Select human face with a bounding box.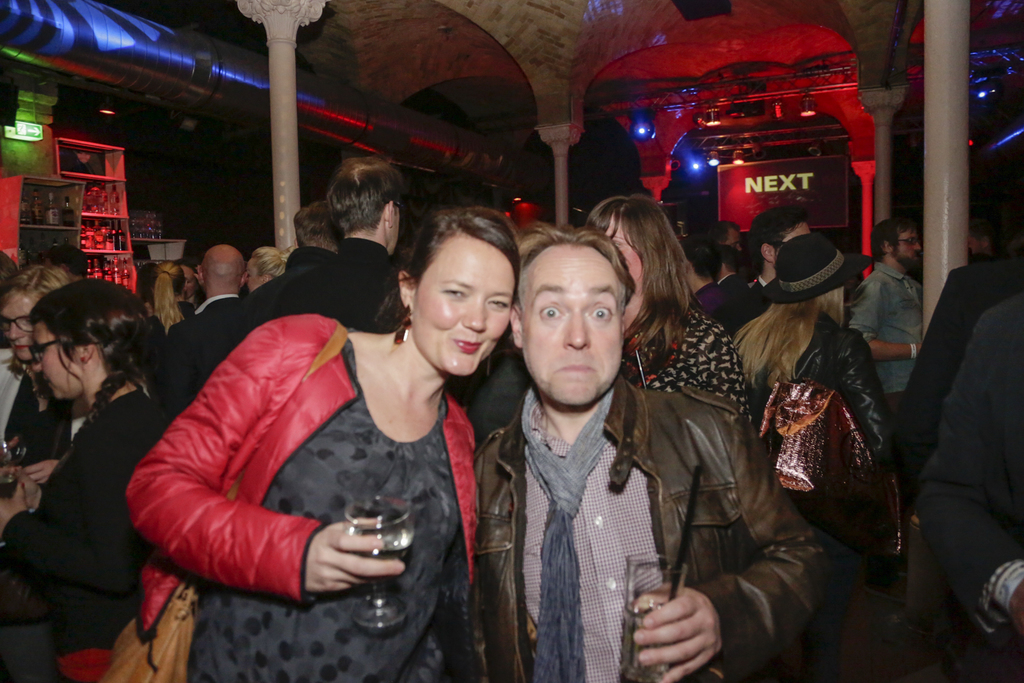
(39,326,78,398).
